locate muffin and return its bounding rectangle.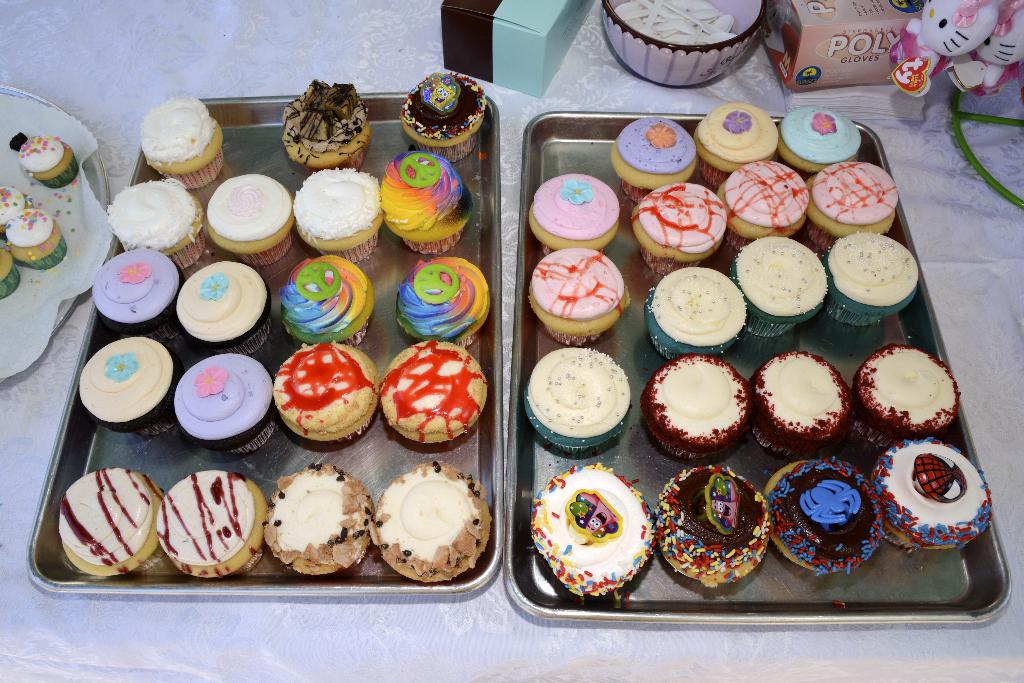
{"left": 264, "top": 343, "right": 374, "bottom": 451}.
